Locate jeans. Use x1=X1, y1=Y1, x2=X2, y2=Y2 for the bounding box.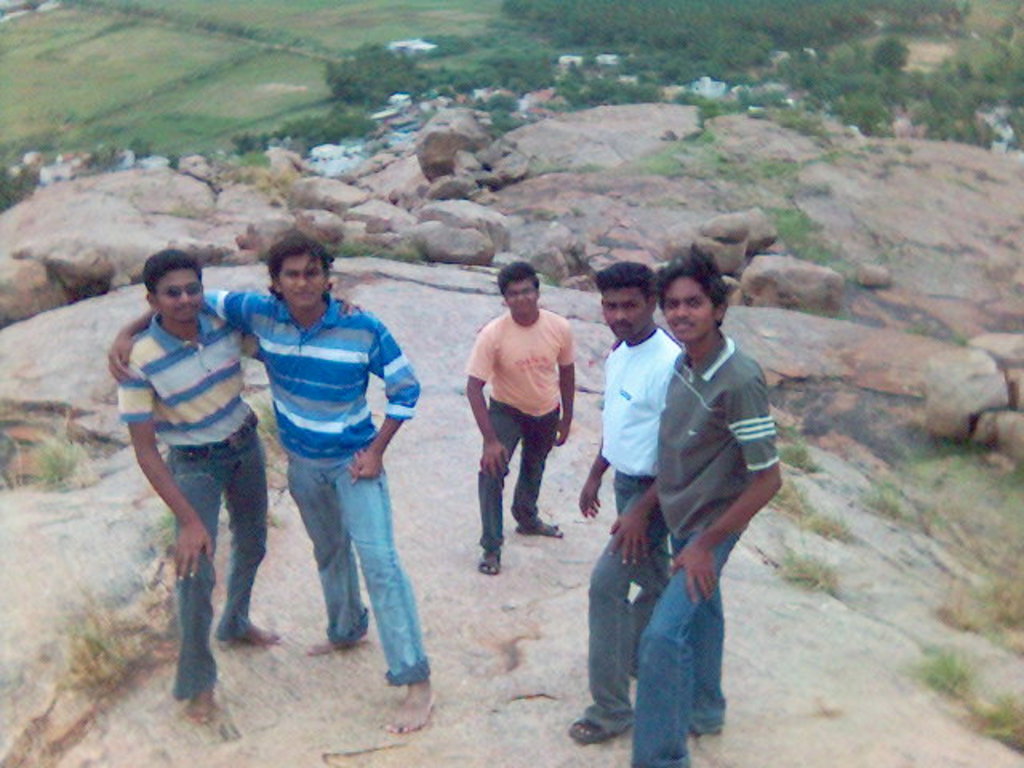
x1=576, y1=472, x2=672, y2=744.
